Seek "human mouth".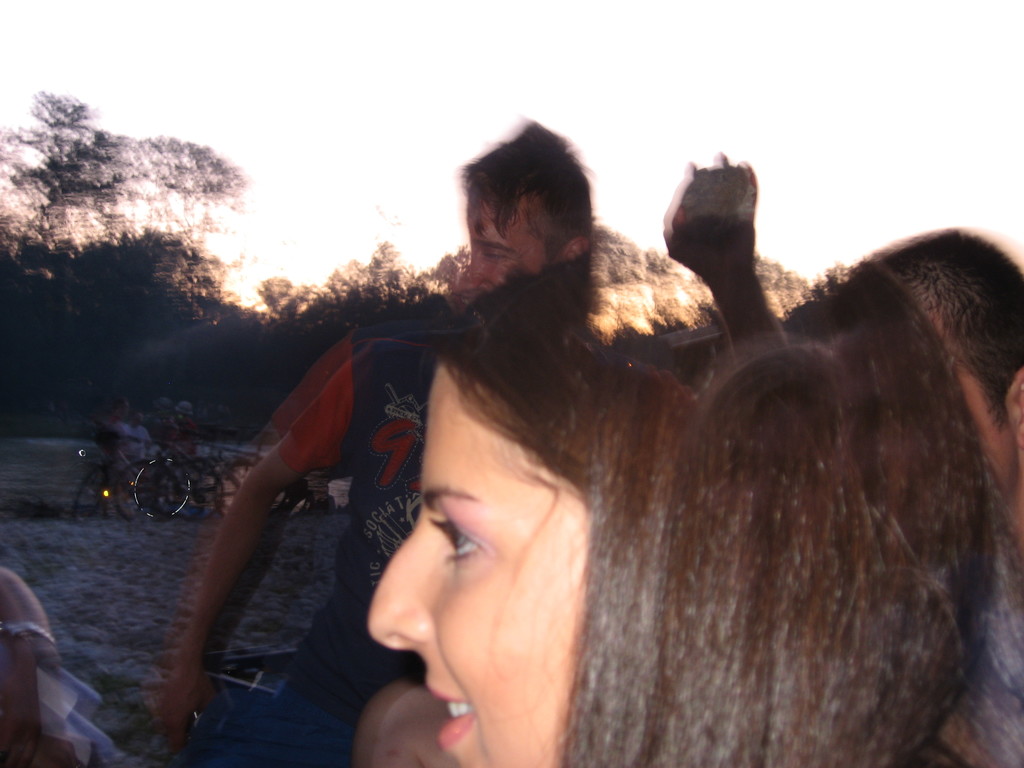
box(427, 687, 480, 744).
